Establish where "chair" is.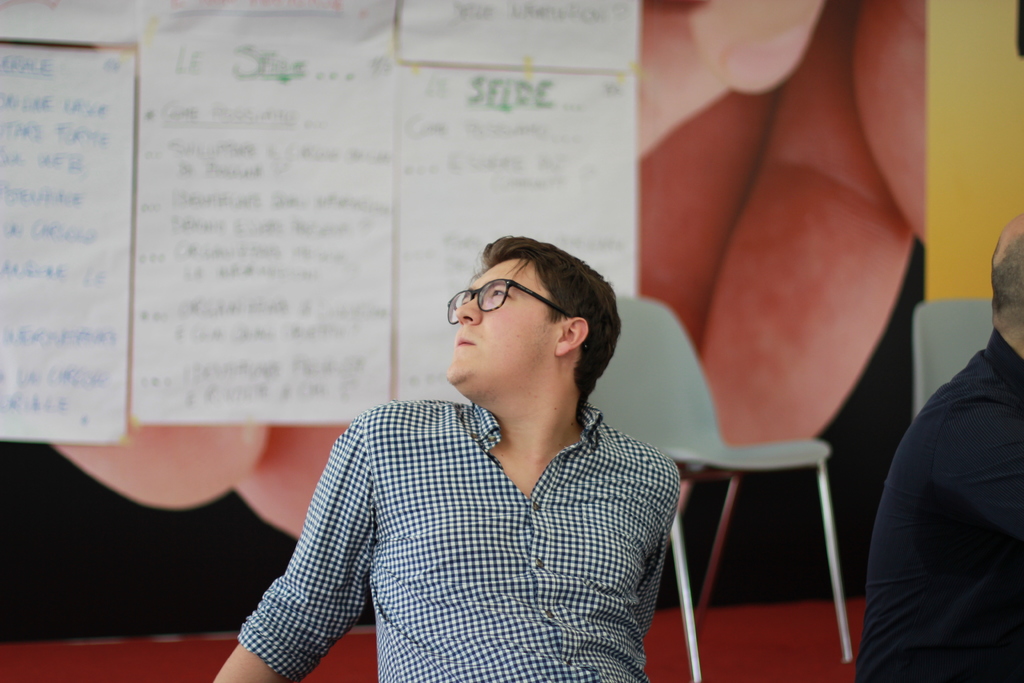
Established at <box>908,295,993,413</box>.
